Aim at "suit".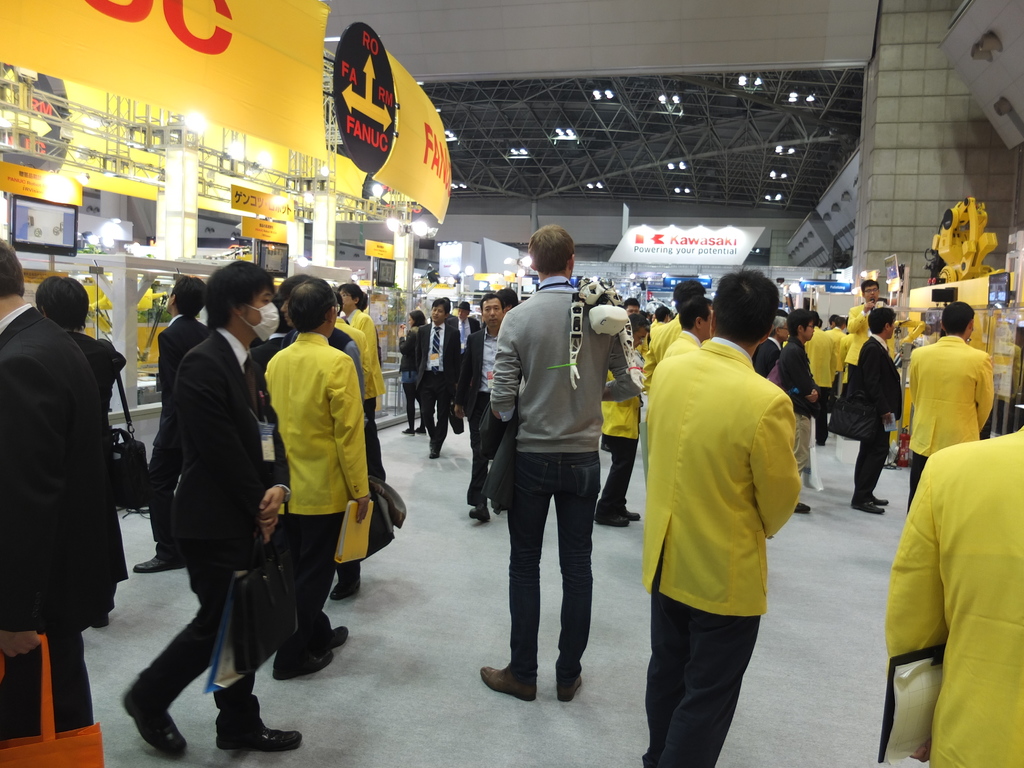
Aimed at select_region(637, 310, 680, 397).
